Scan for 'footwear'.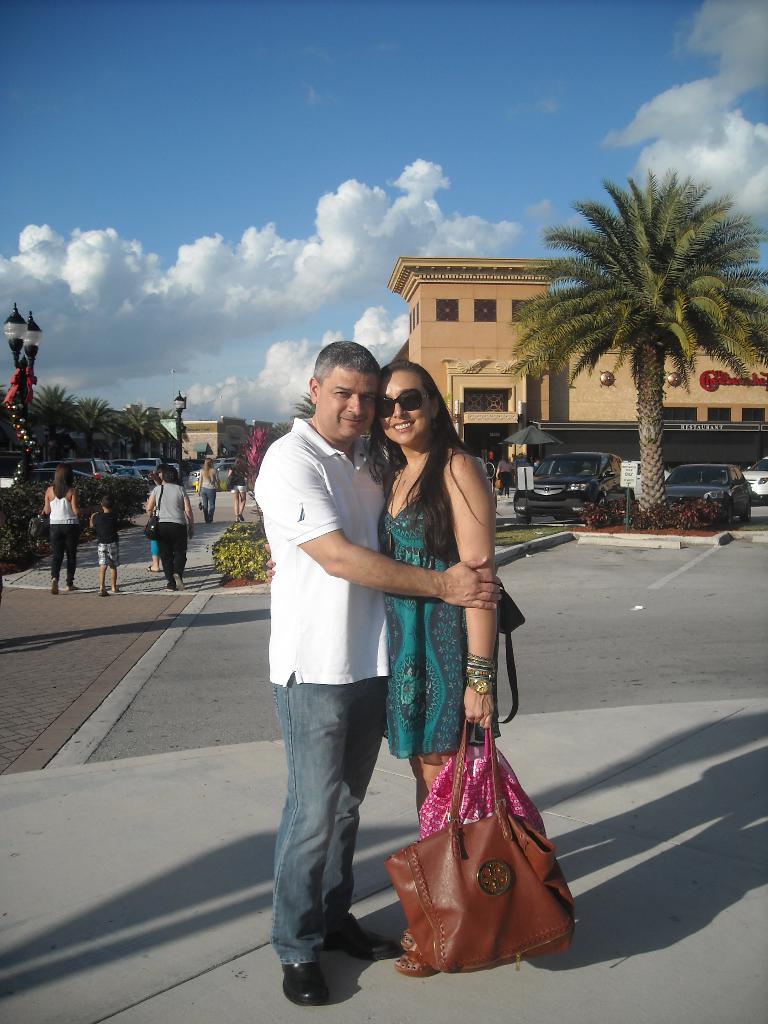
Scan result: locate(278, 962, 329, 1007).
